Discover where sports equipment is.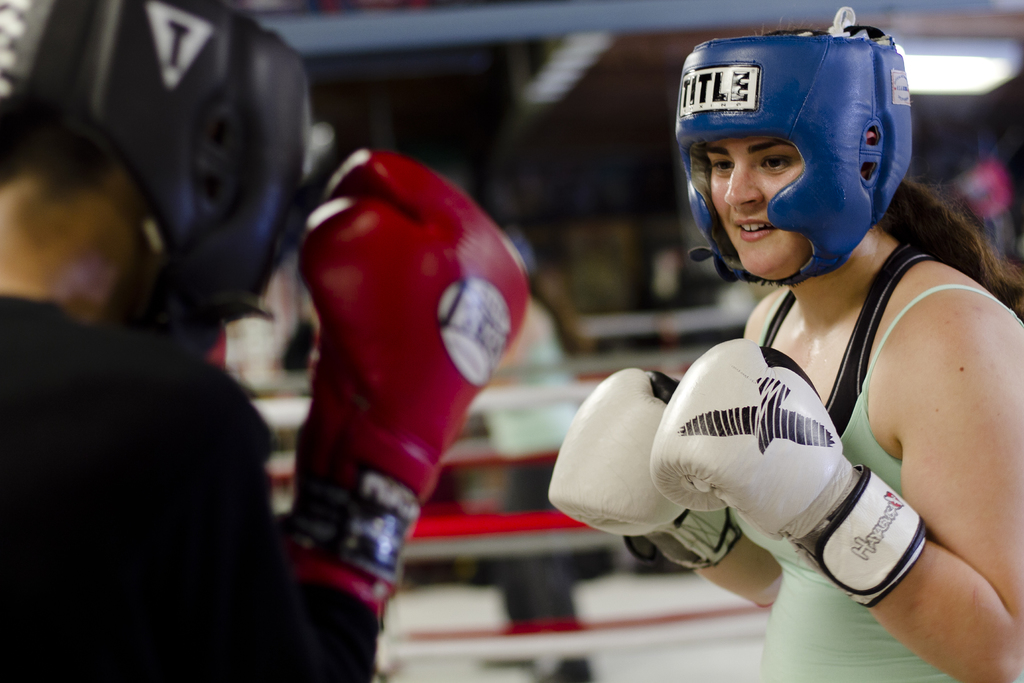
Discovered at 675 8 911 292.
